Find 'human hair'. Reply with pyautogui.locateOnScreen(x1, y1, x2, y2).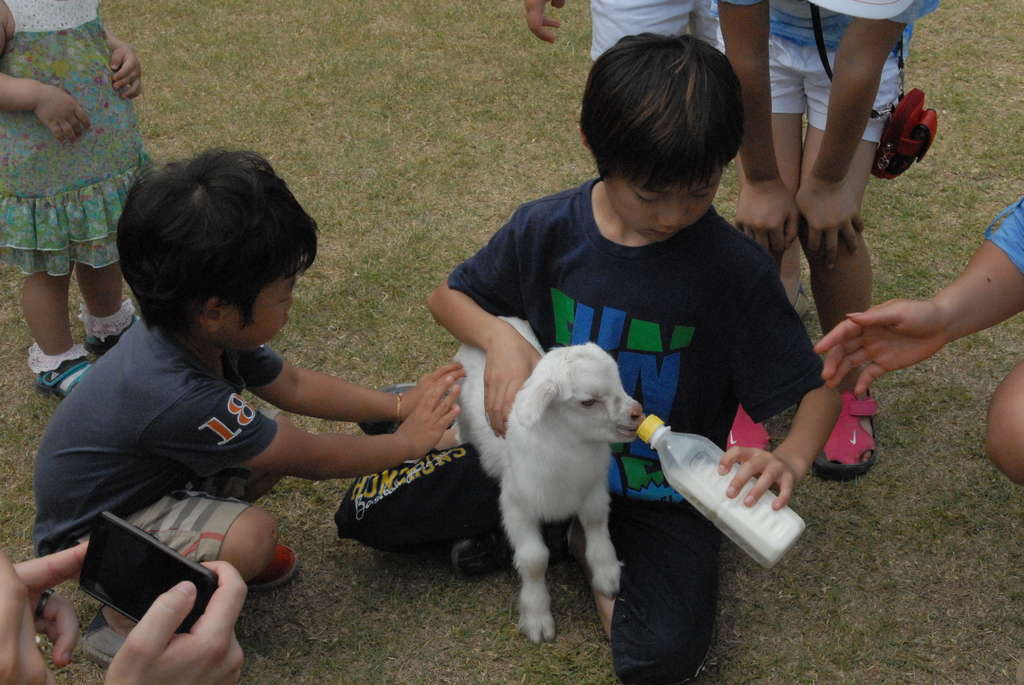
pyautogui.locateOnScreen(109, 156, 308, 328).
